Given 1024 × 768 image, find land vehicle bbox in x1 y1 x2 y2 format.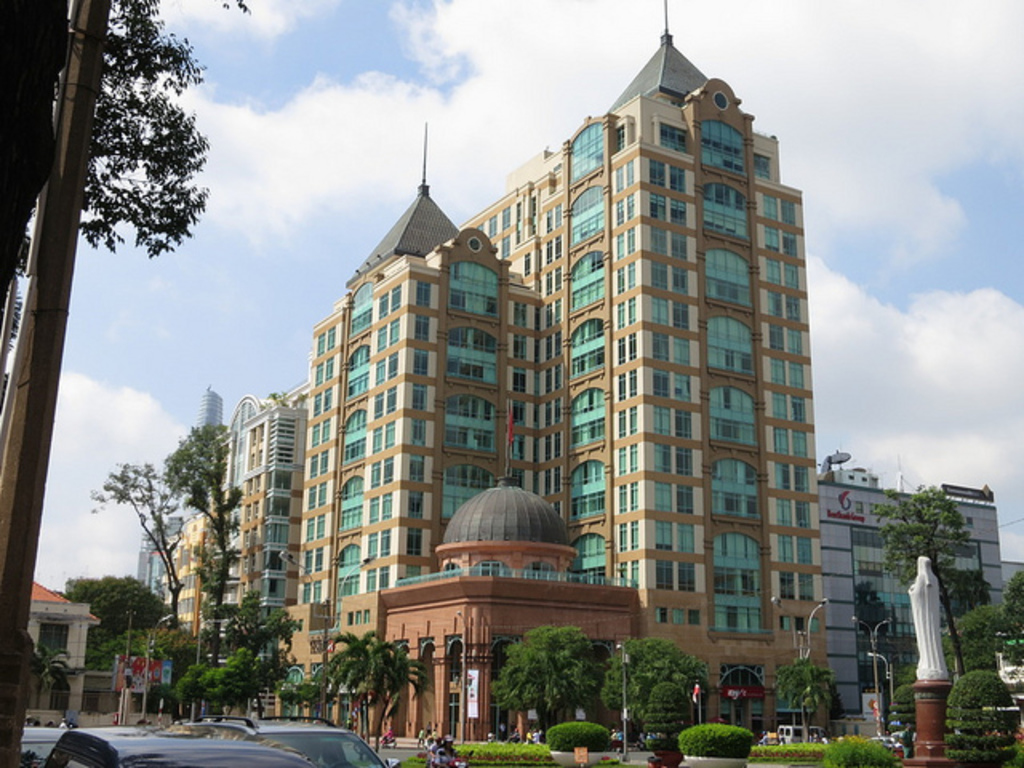
37 730 315 766.
